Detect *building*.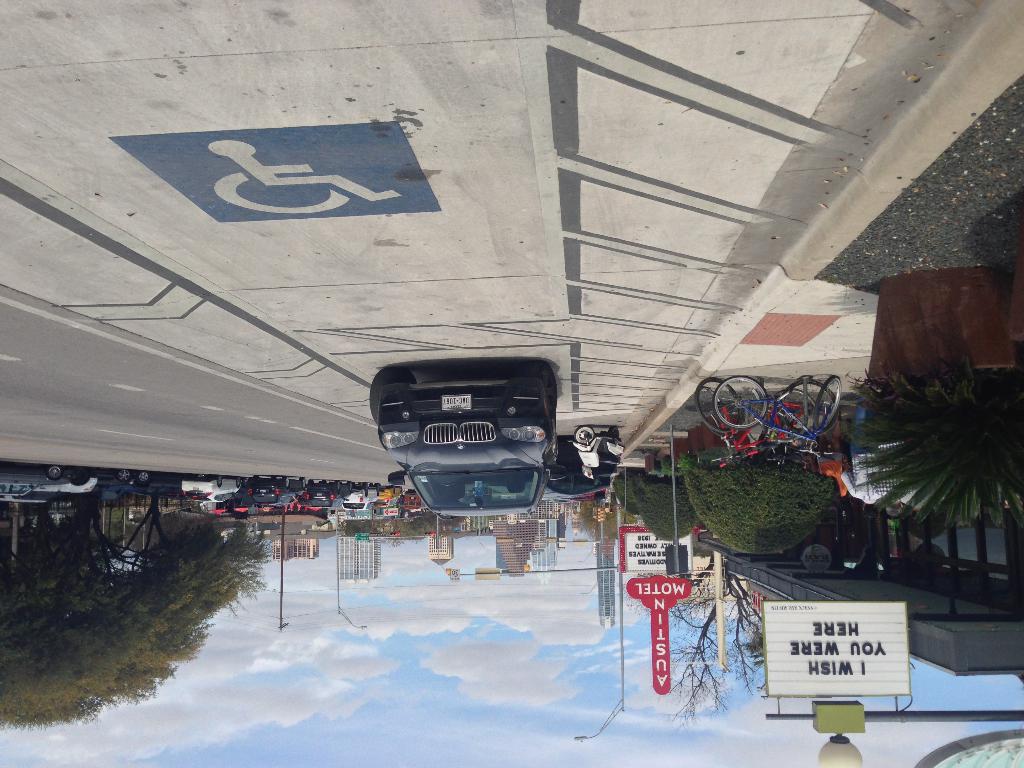
Detected at 428,531,454,565.
